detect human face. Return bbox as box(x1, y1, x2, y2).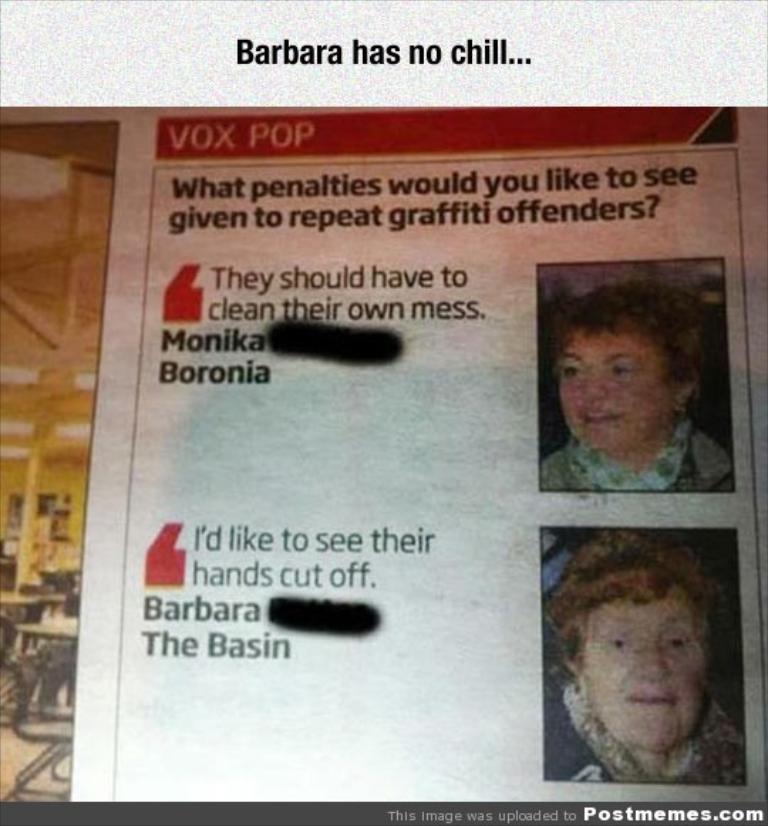
box(587, 584, 711, 758).
